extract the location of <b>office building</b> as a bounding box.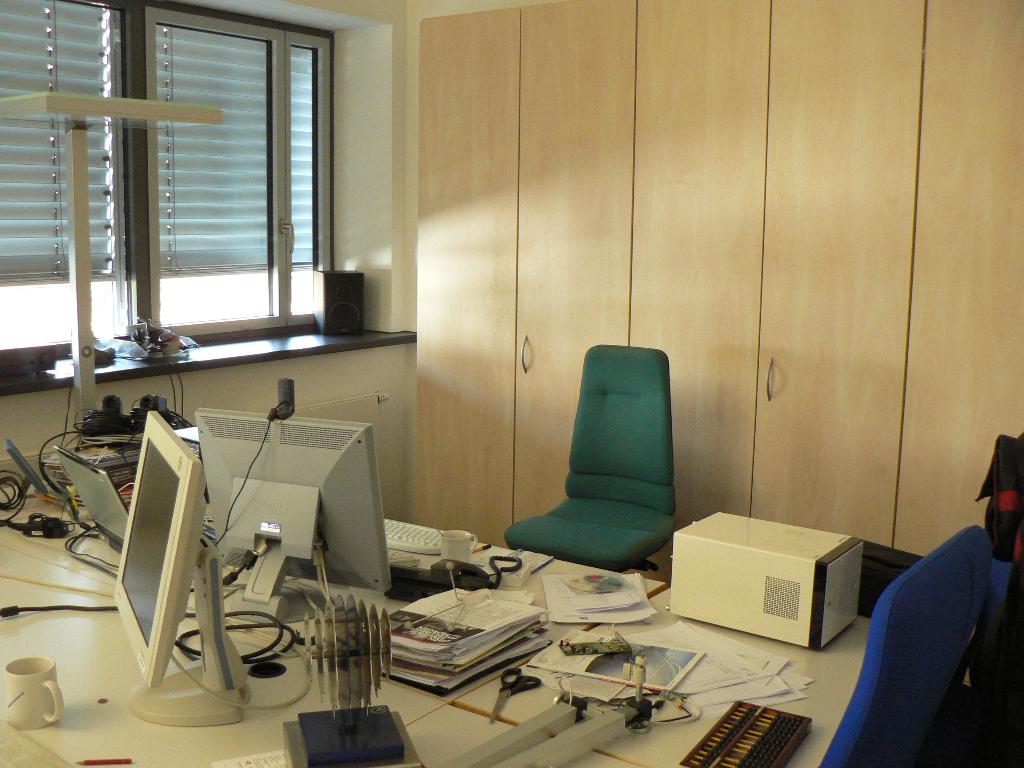
select_region(0, 0, 1023, 767).
